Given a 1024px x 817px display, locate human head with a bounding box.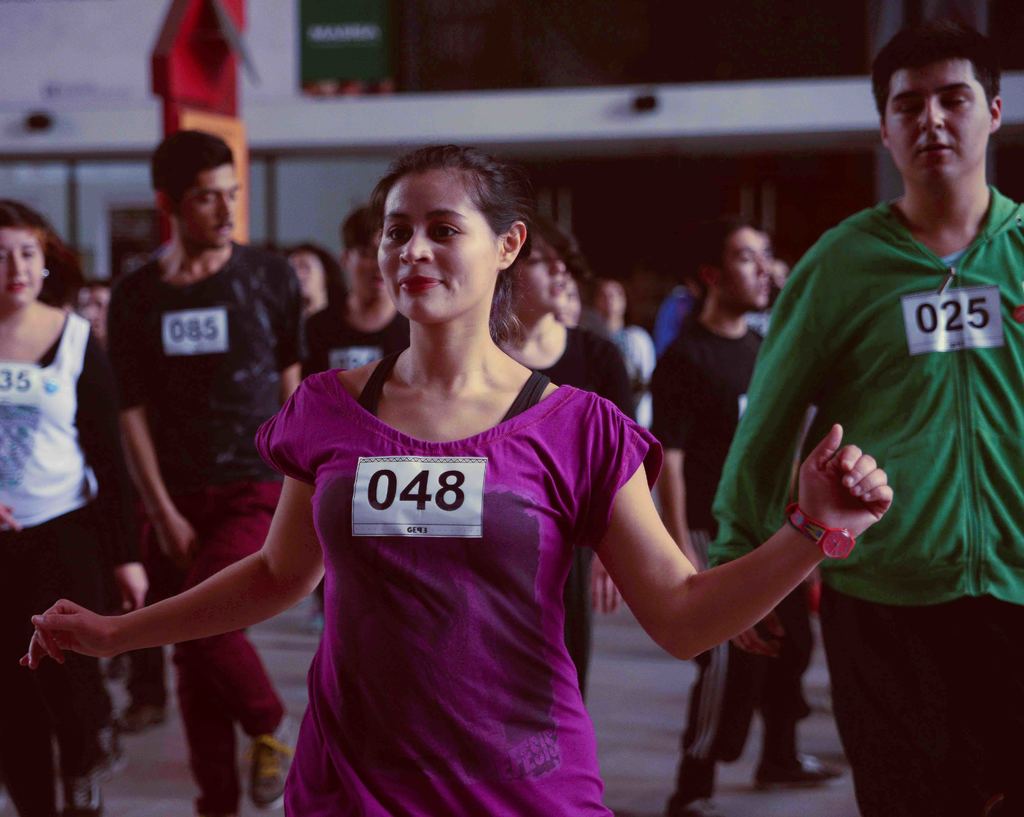
Located: {"x1": 704, "y1": 222, "x2": 775, "y2": 313}.
